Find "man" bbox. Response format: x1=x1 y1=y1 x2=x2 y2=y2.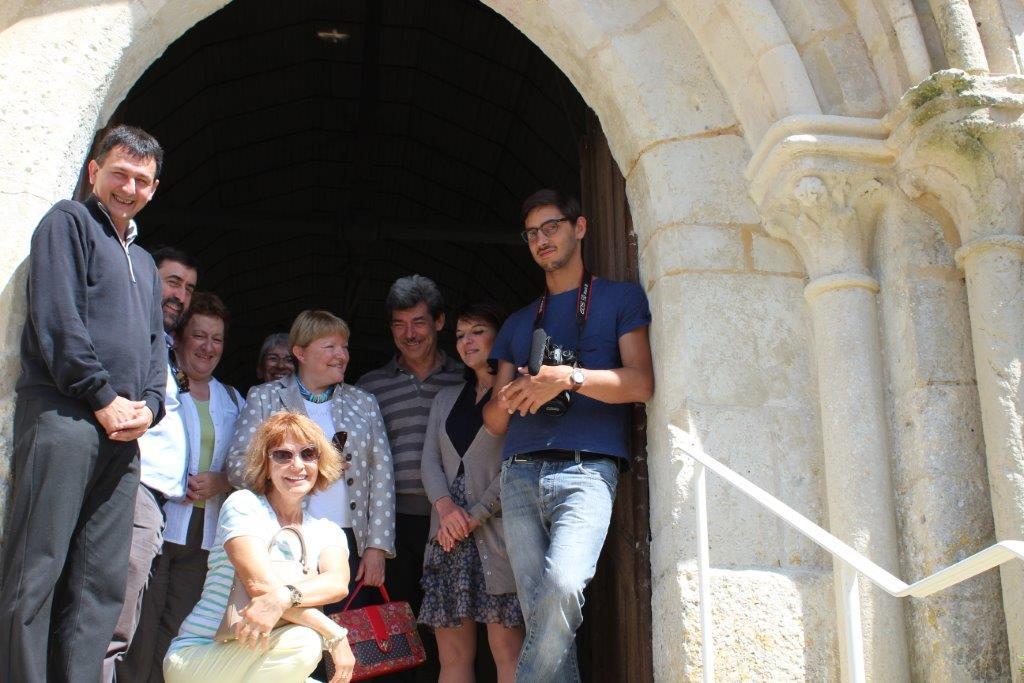
x1=99 y1=251 x2=199 y2=682.
